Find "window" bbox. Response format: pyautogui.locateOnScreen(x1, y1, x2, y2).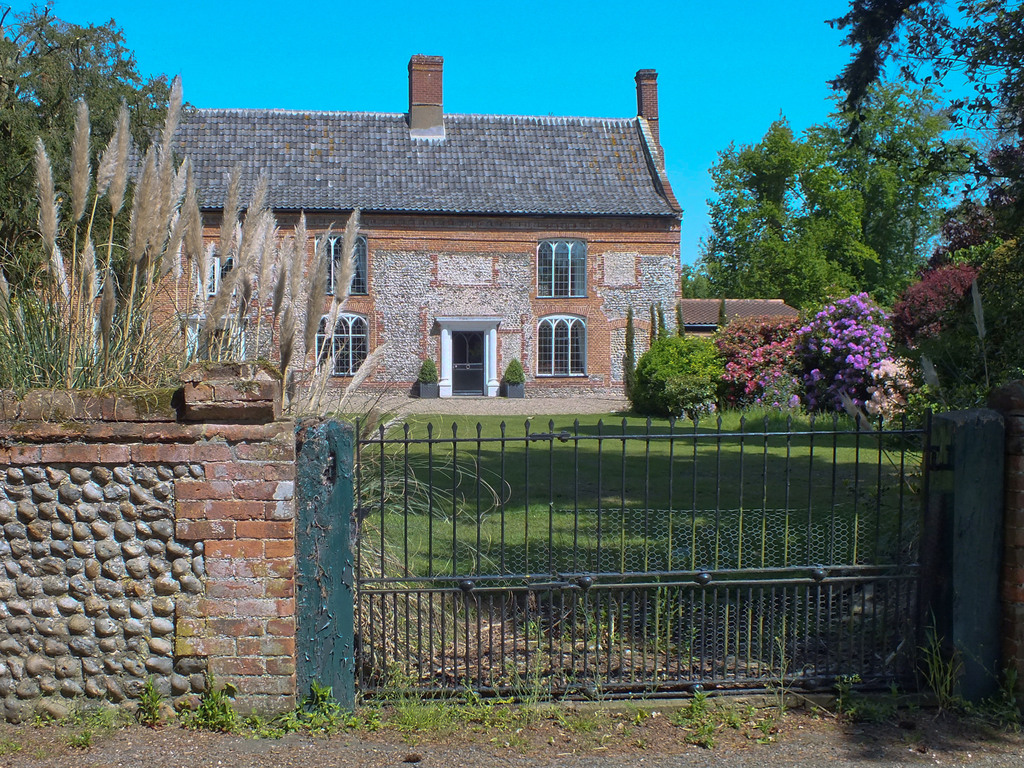
pyautogui.locateOnScreen(314, 228, 374, 299).
